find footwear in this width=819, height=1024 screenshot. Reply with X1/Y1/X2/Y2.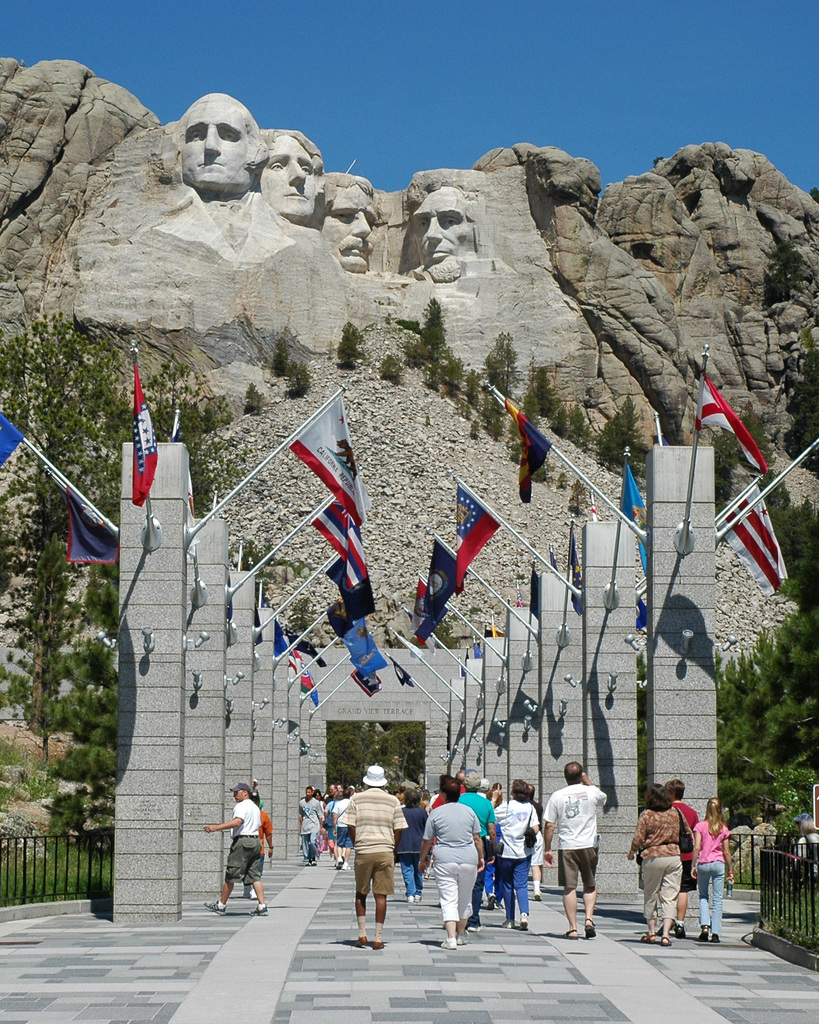
409/892/423/900.
